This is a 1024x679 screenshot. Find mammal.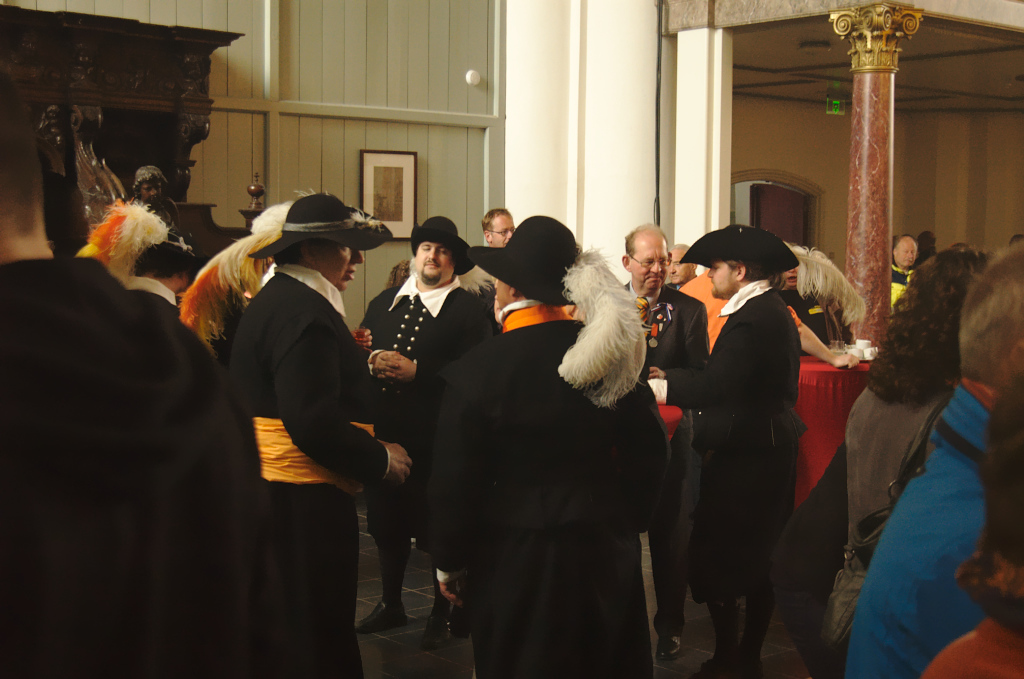
Bounding box: locate(132, 163, 180, 234).
